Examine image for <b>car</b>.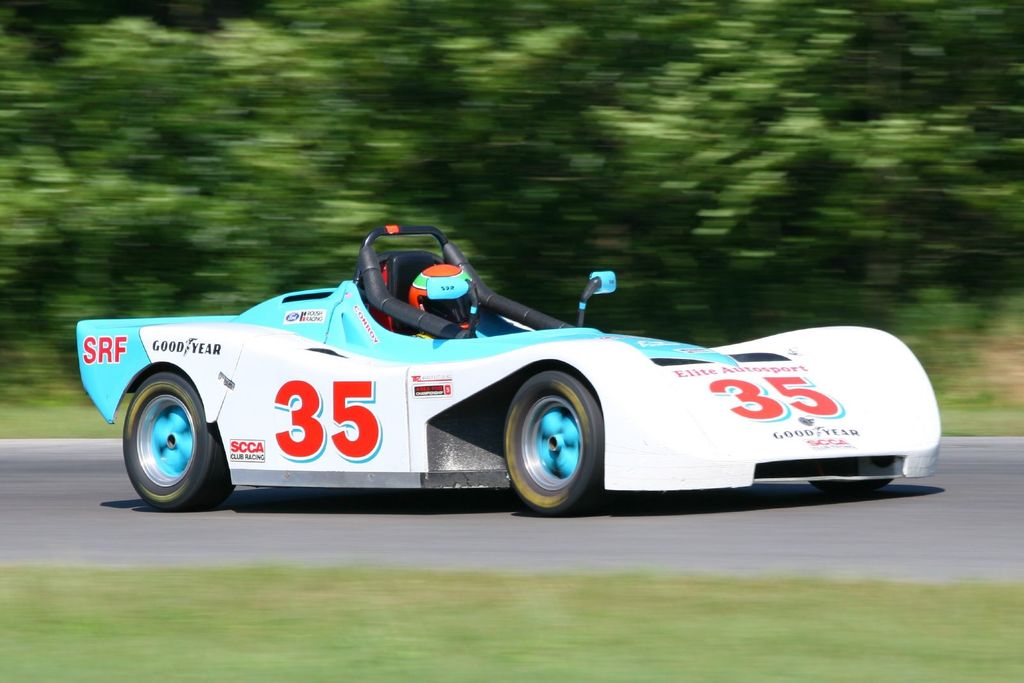
Examination result: l=74, t=229, r=943, b=513.
